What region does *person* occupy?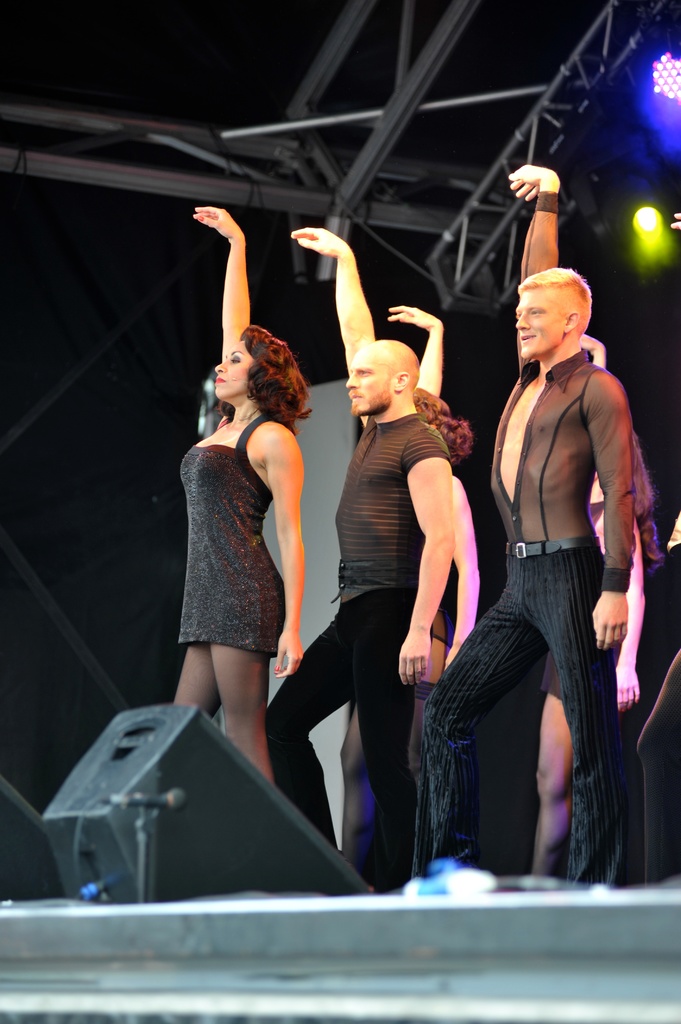
(x1=255, y1=213, x2=455, y2=888).
